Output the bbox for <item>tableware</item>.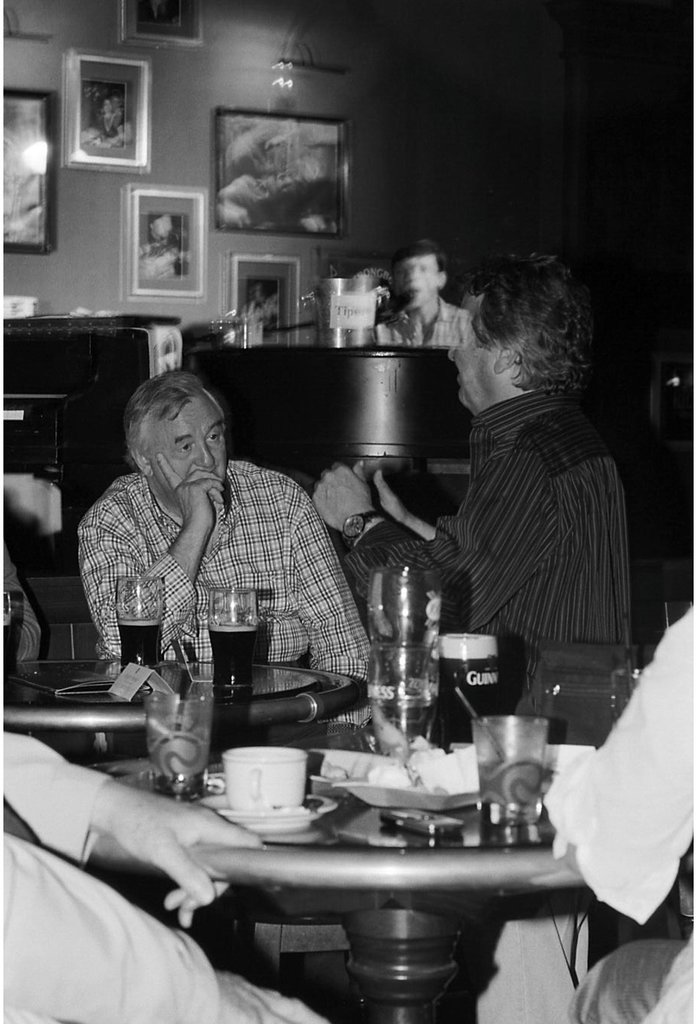
detection(474, 711, 551, 828).
